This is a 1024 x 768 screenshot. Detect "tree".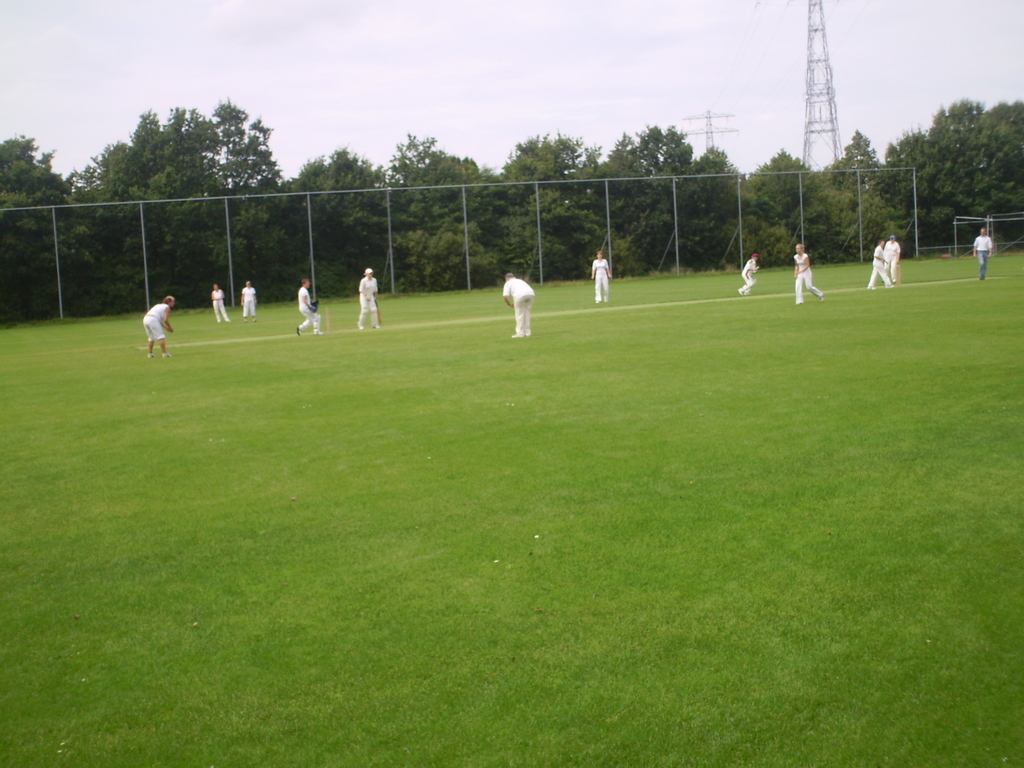
<box>0,127,95,337</box>.
